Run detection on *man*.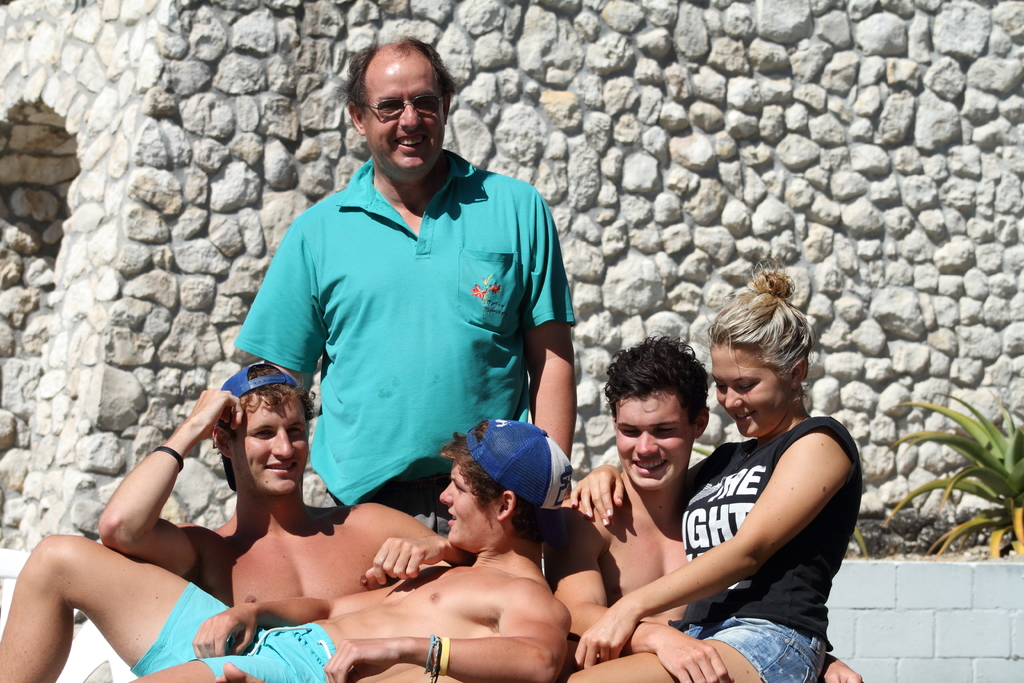
Result: x1=0, y1=416, x2=576, y2=682.
